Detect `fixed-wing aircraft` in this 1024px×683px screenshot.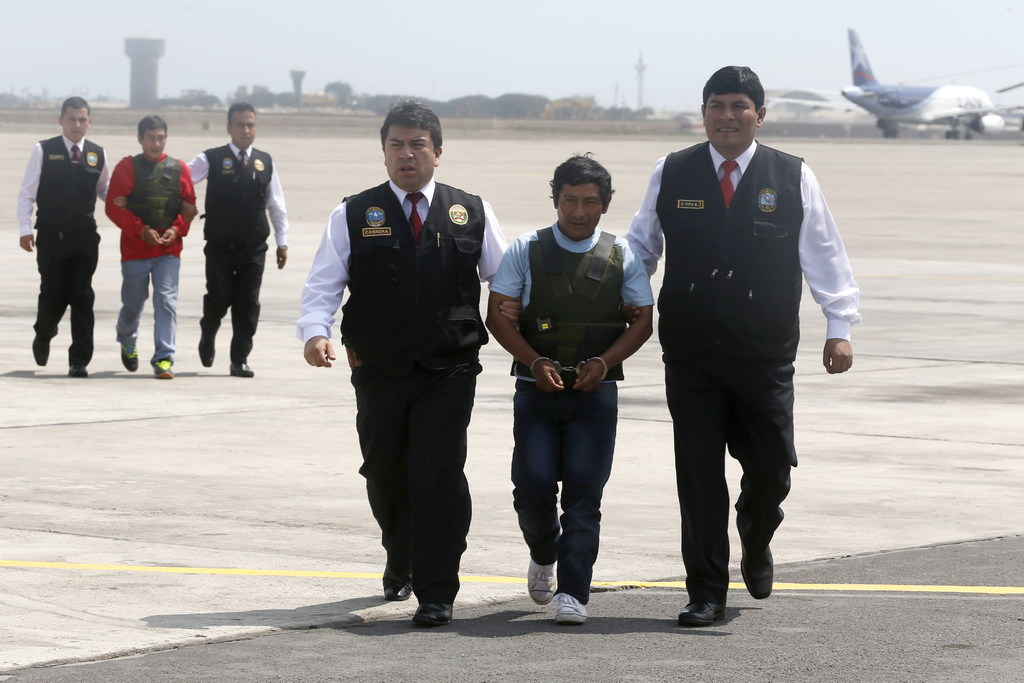
Detection: left=758, top=23, right=1023, bottom=142.
